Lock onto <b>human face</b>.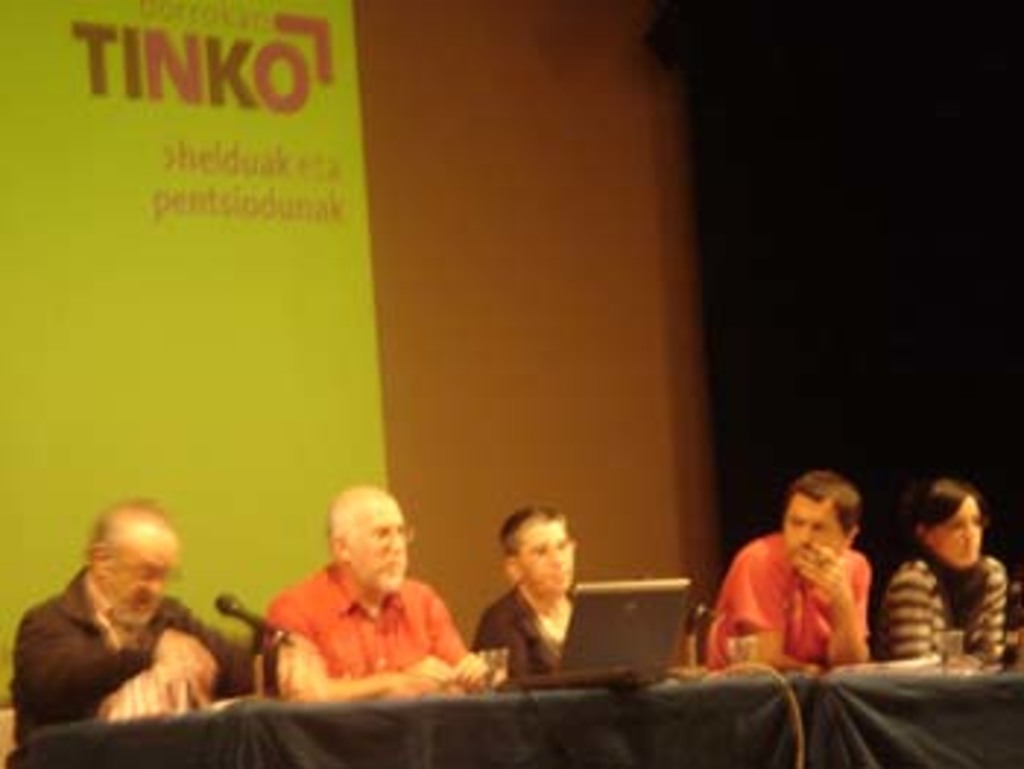
Locked: [515,518,579,594].
